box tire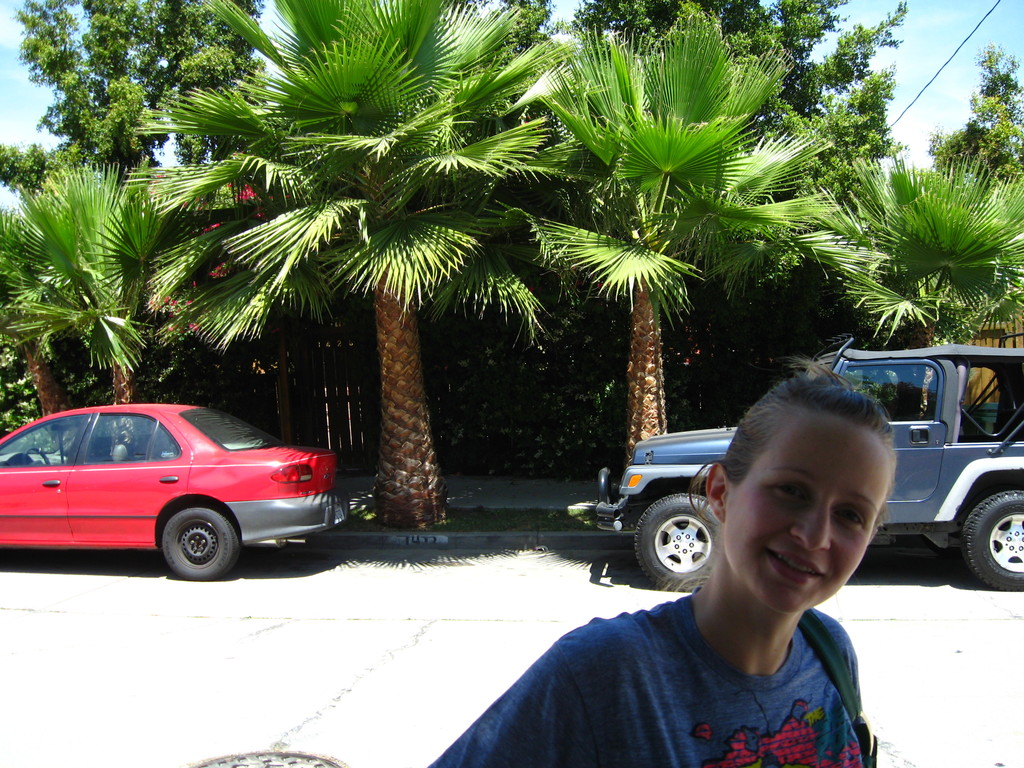
{"x1": 957, "y1": 490, "x2": 1023, "y2": 589}
